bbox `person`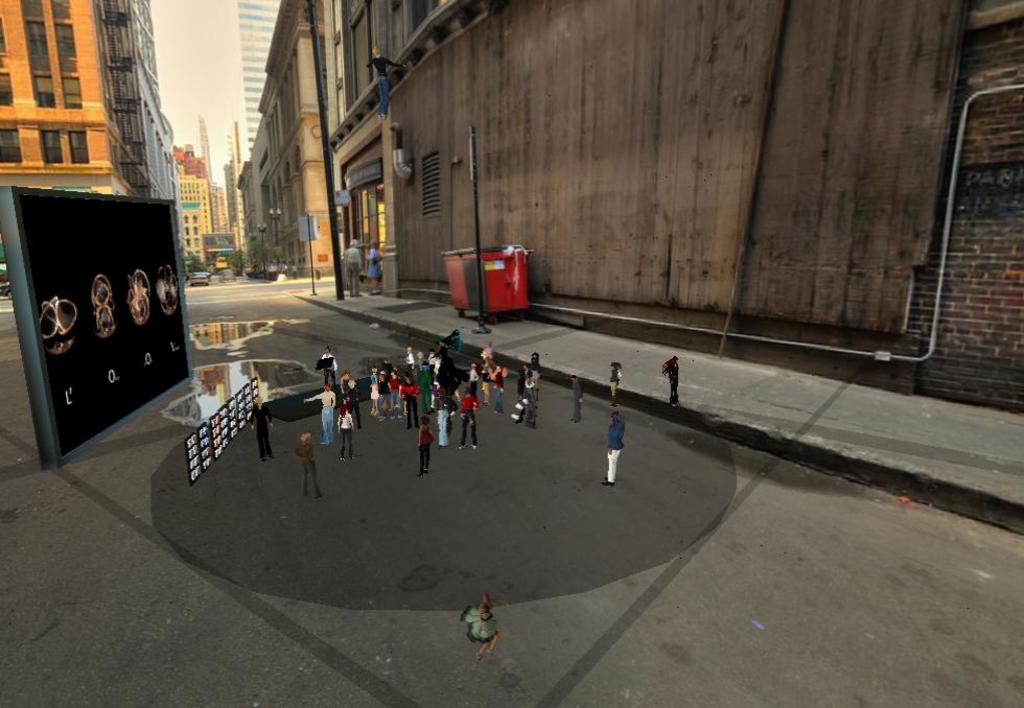
<bbox>612, 358, 619, 404</bbox>
